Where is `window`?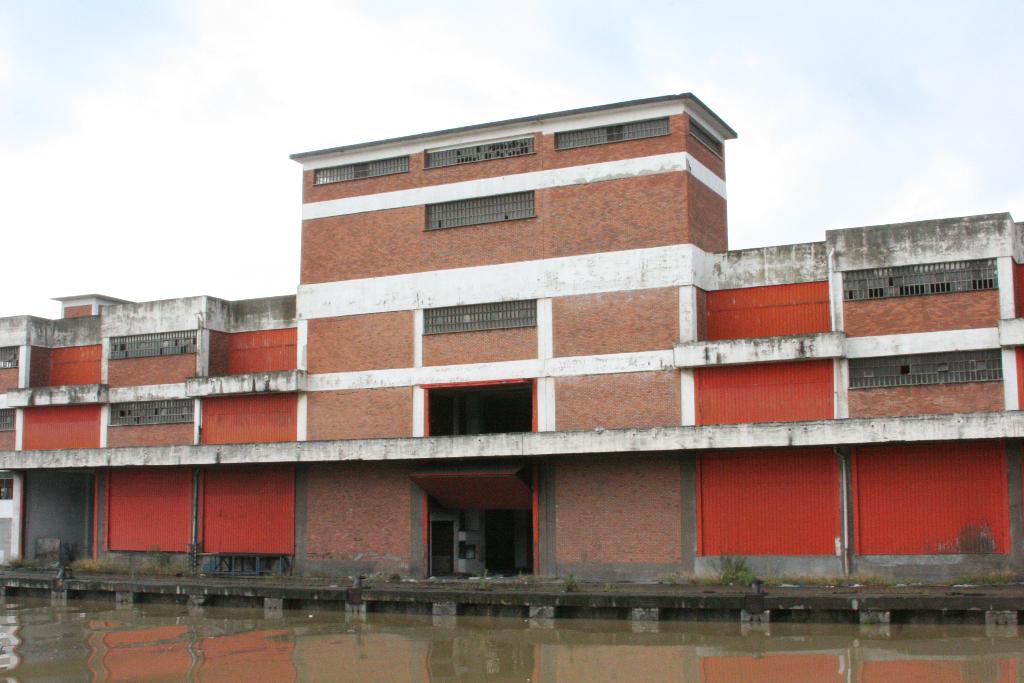
bbox=(312, 156, 409, 179).
